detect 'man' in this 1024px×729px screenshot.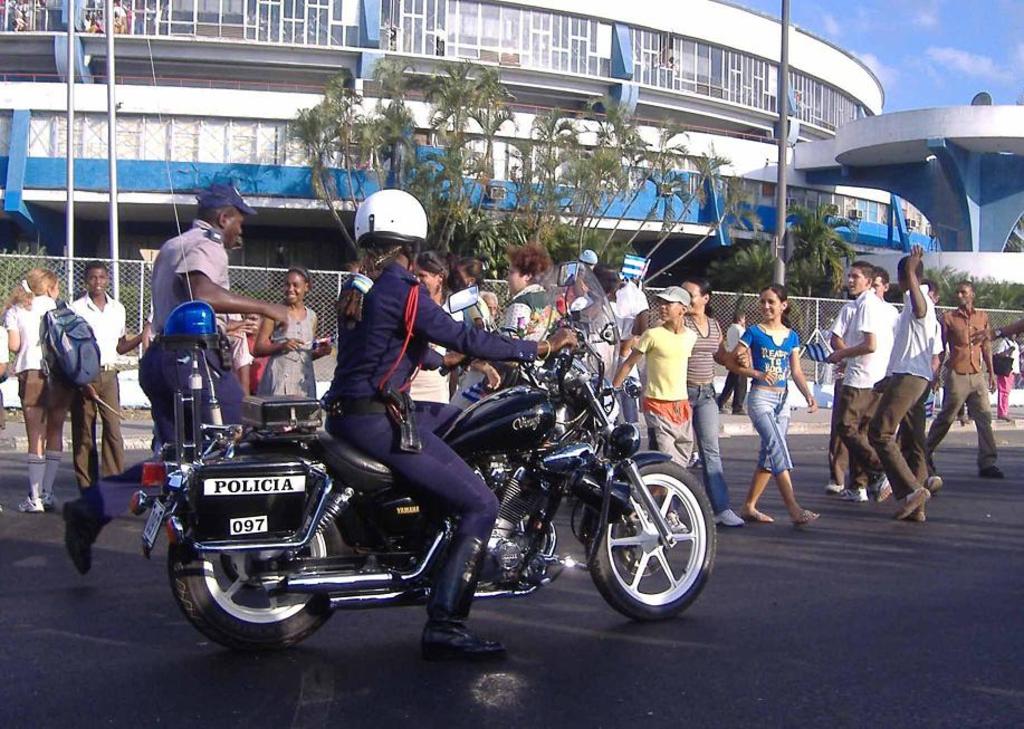
Detection: bbox=(925, 287, 1001, 466).
